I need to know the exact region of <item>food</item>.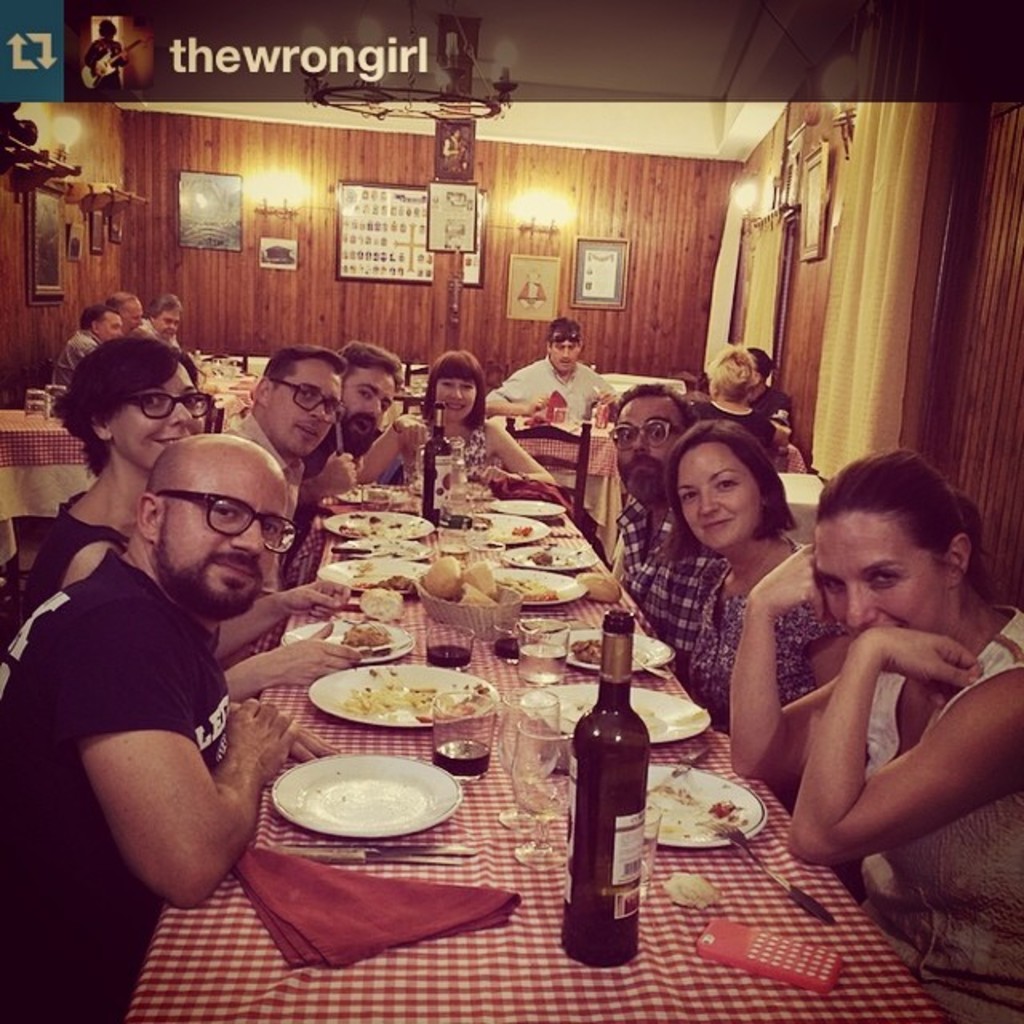
Region: 658:866:725:912.
